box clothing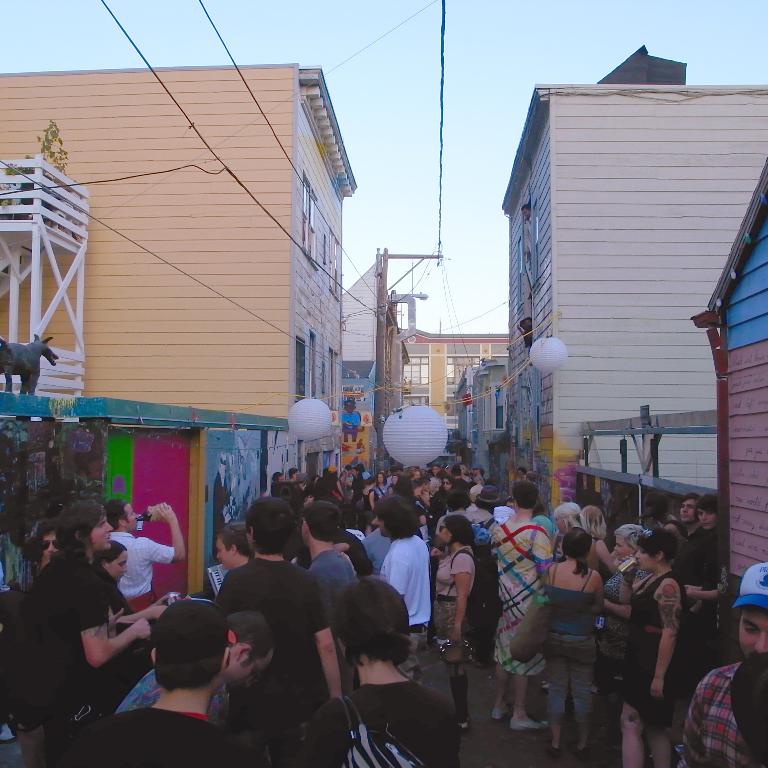
<region>101, 524, 181, 603</region>
